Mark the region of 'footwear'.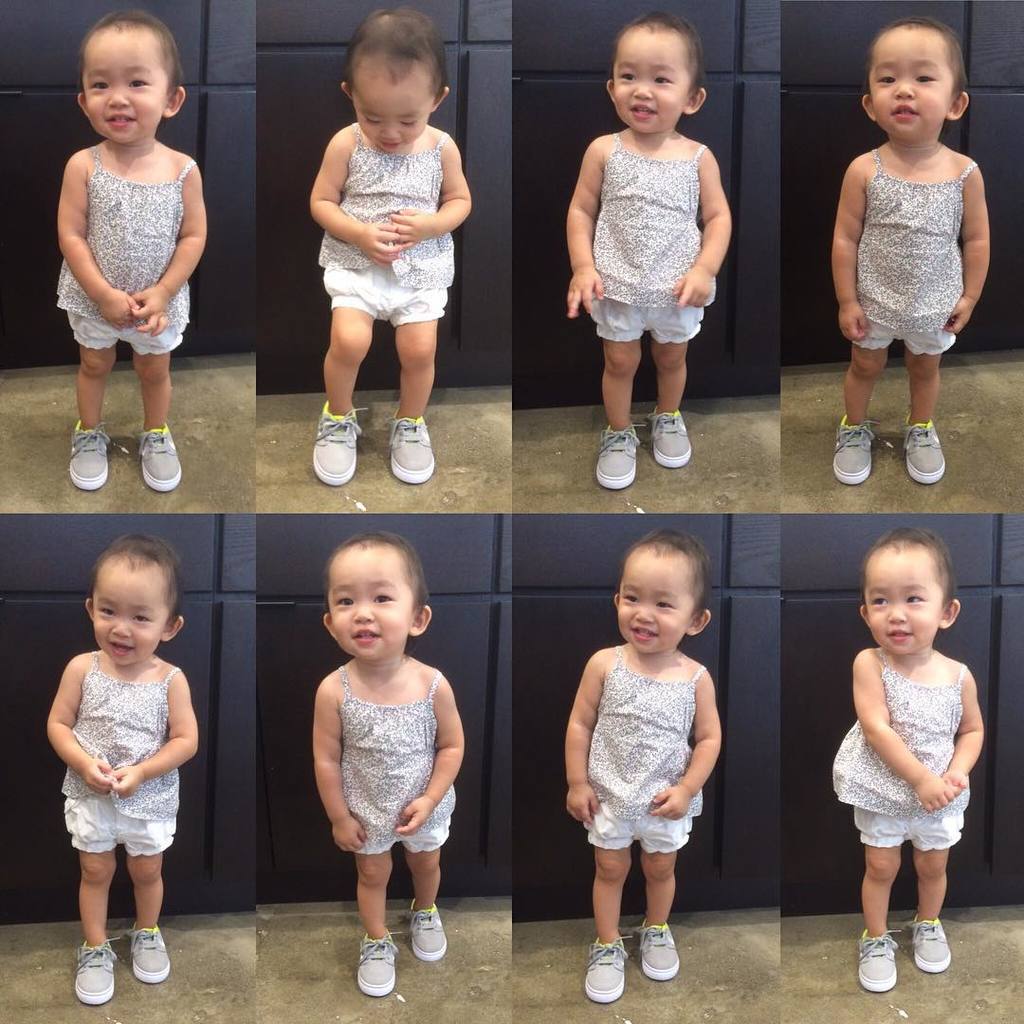
Region: l=125, t=922, r=175, b=986.
